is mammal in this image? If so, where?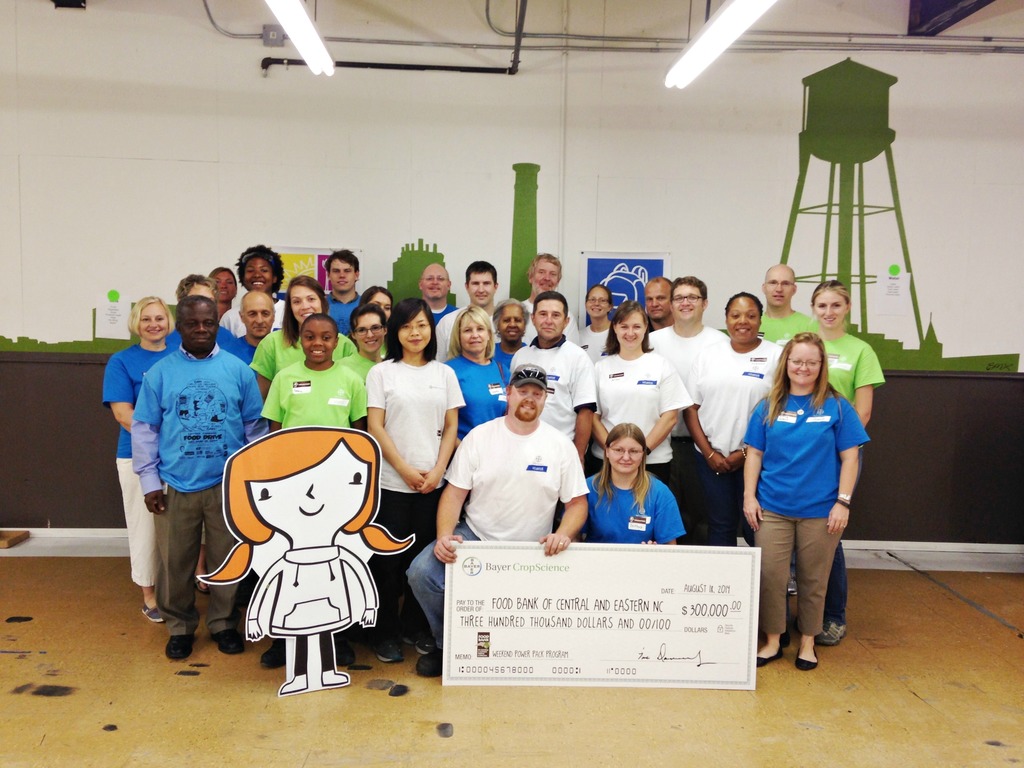
Yes, at <bbox>129, 291, 271, 662</bbox>.
